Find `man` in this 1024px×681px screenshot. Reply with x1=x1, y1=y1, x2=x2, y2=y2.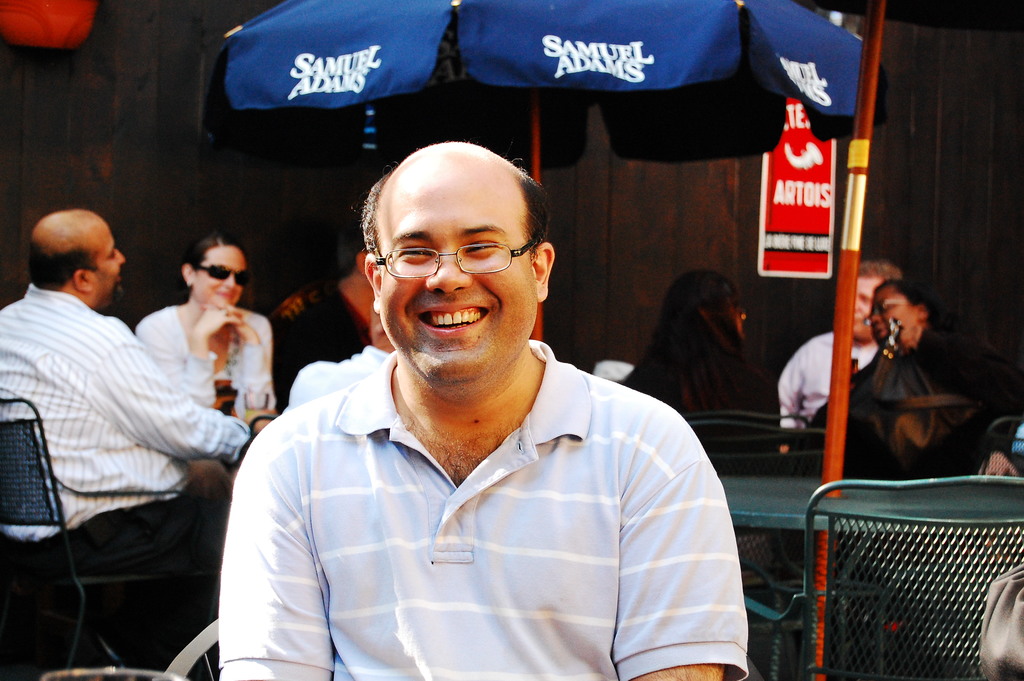
x1=283, y1=295, x2=403, y2=406.
